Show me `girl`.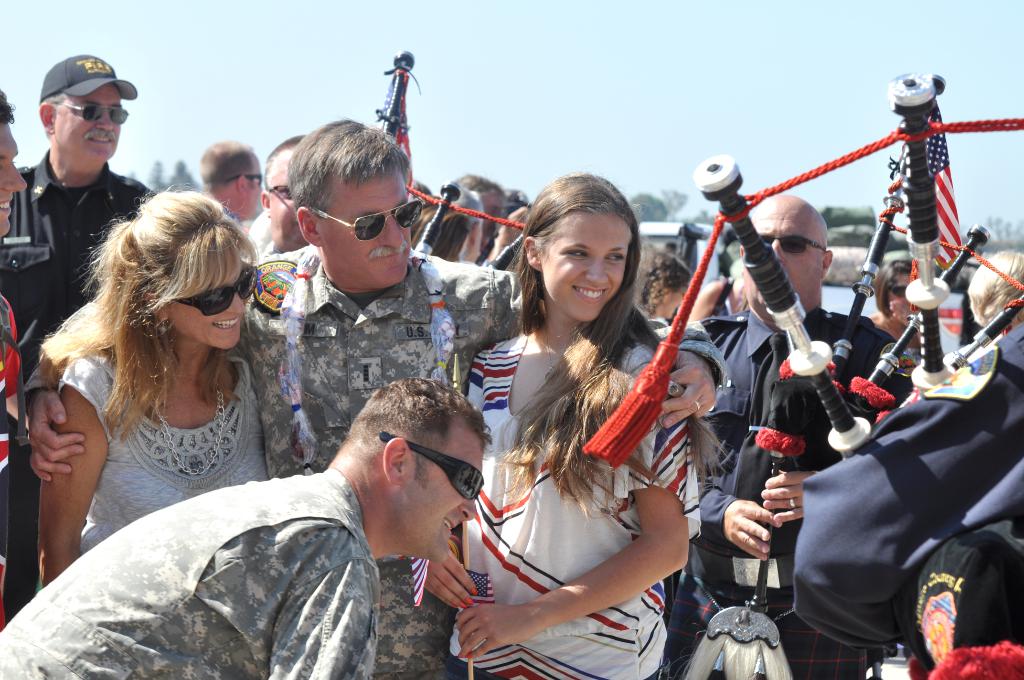
`girl` is here: region(867, 259, 923, 360).
